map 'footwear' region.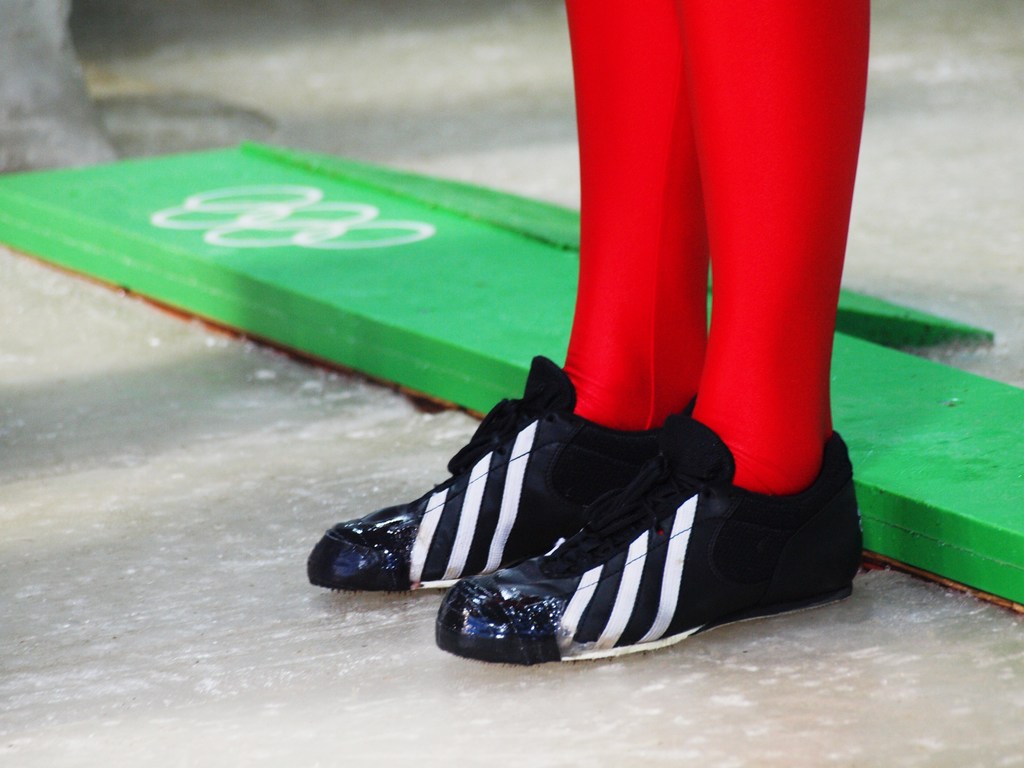
Mapped to <bbox>306, 354, 701, 591</bbox>.
